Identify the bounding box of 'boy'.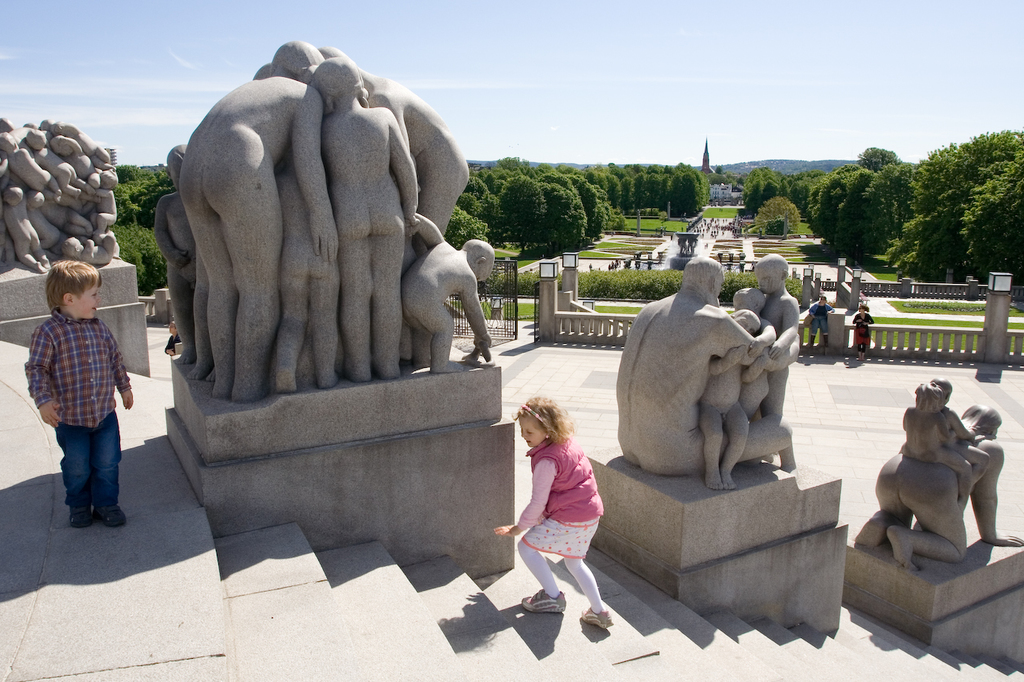
[929, 377, 978, 481].
